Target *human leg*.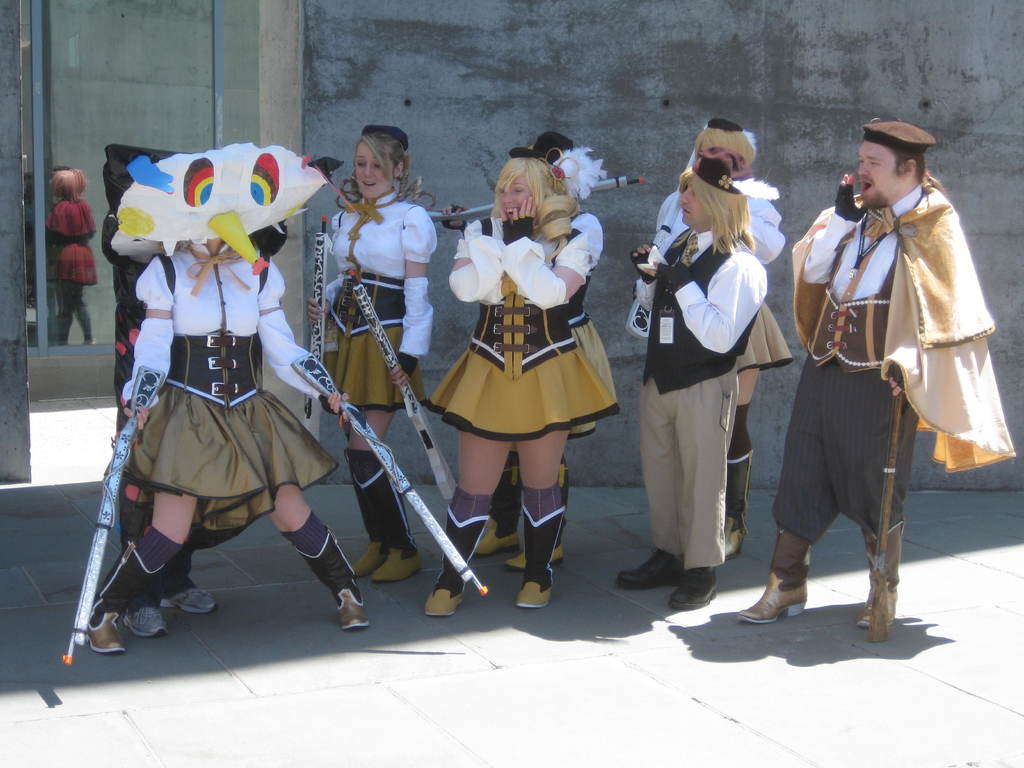
Target region: select_region(614, 379, 687, 590).
